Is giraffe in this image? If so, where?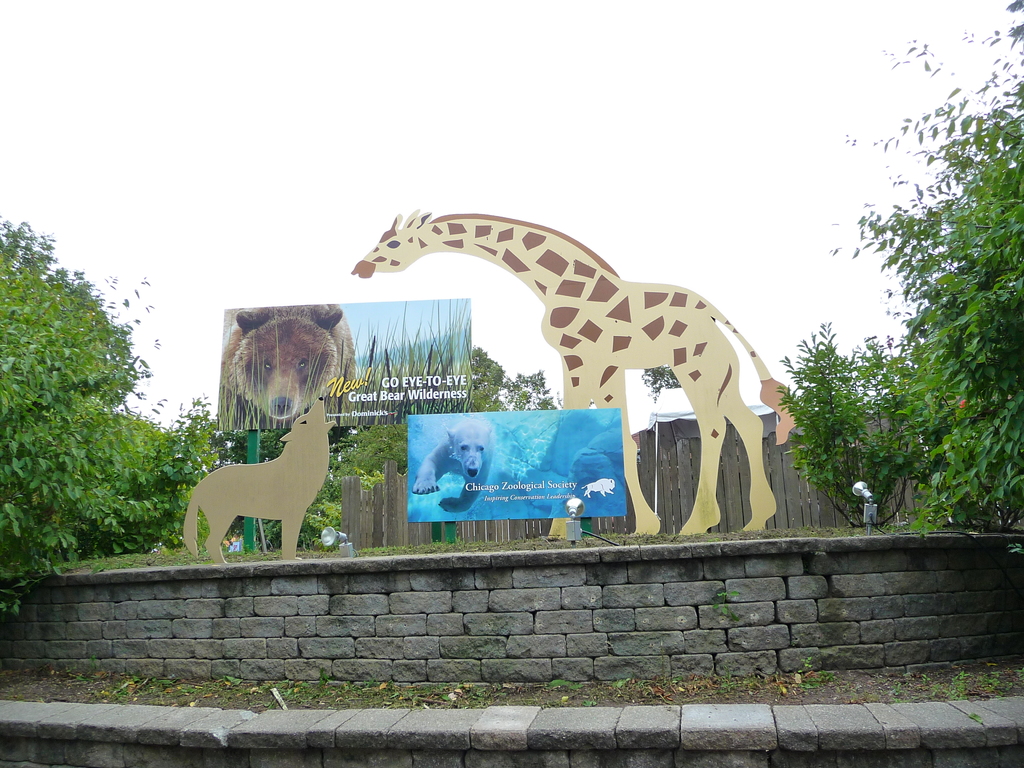
Yes, at [350,208,799,540].
